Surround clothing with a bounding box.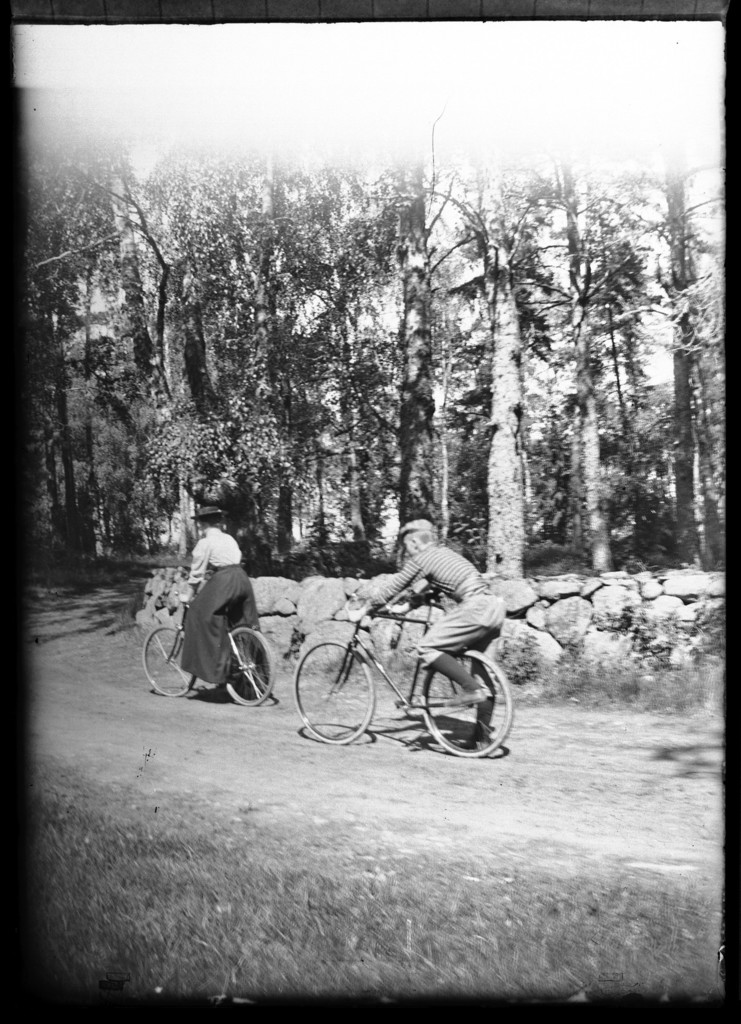
[left=366, top=540, right=505, bottom=655].
